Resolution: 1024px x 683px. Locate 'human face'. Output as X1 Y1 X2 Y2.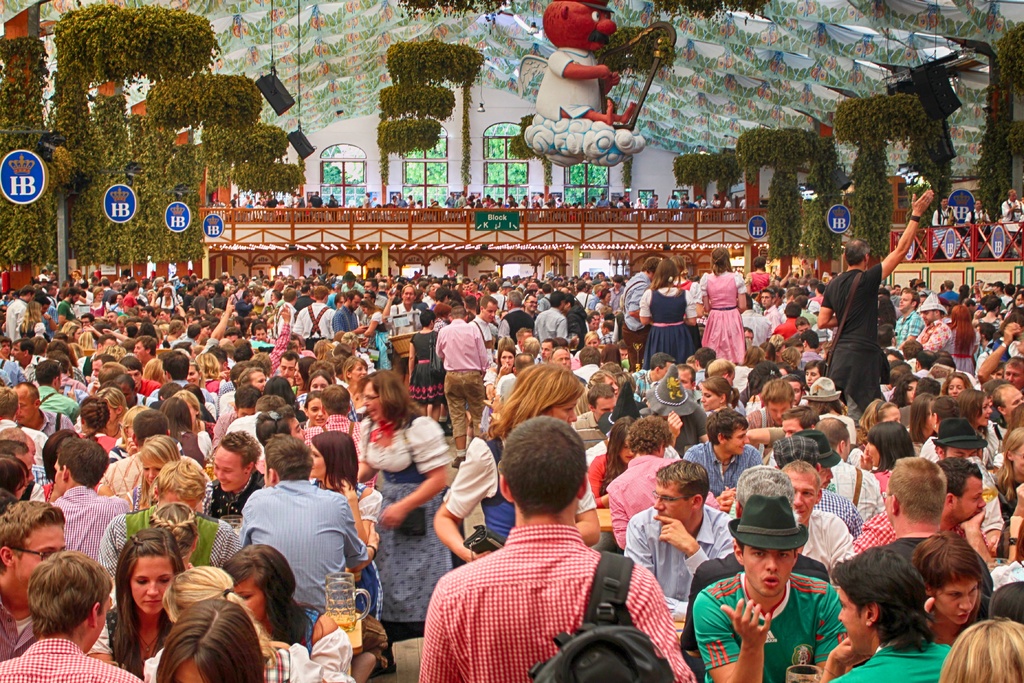
652 482 689 524.
